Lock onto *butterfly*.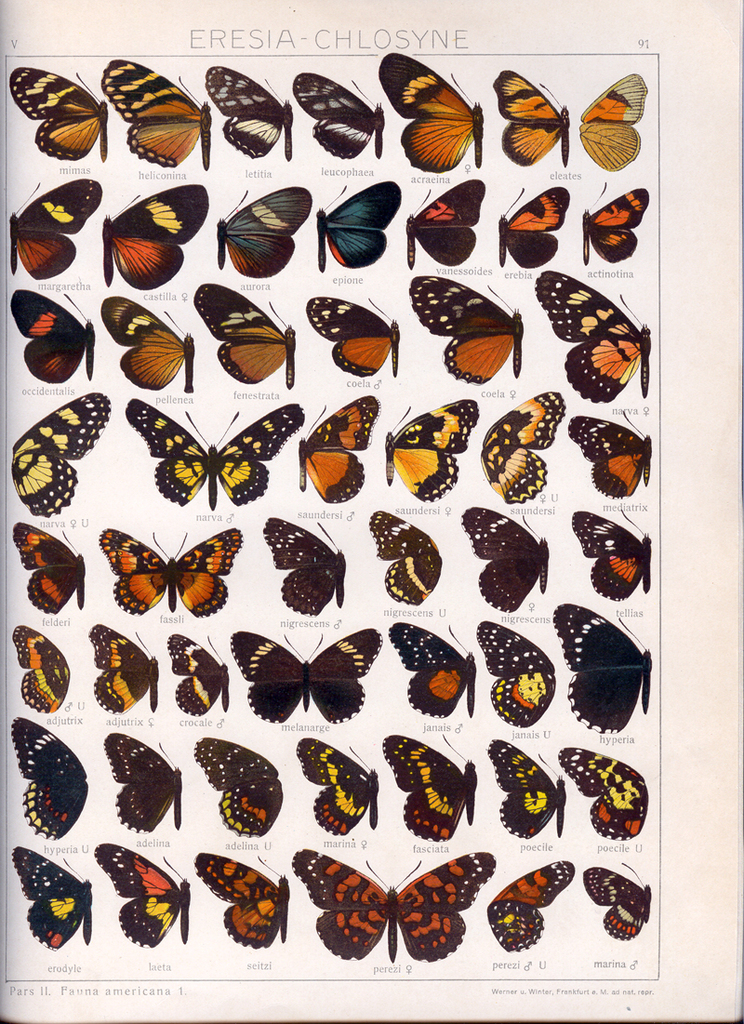
Locked: <box>579,858,654,943</box>.
